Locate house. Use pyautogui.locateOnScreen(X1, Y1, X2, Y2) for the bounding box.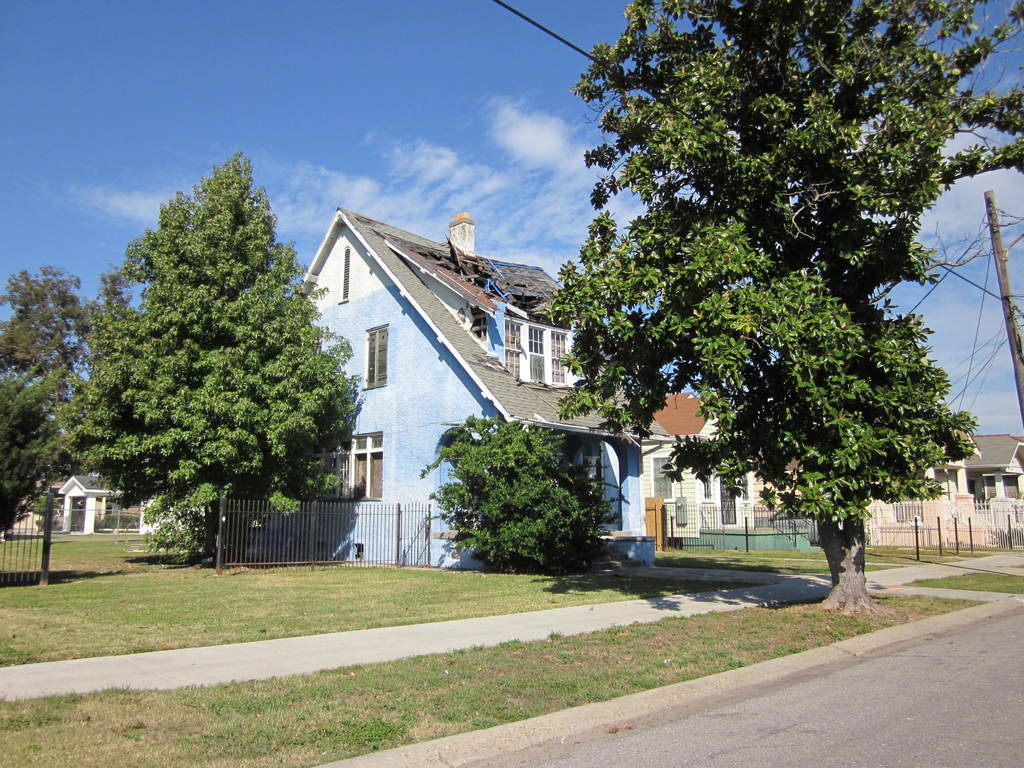
pyautogui.locateOnScreen(653, 388, 797, 548).
